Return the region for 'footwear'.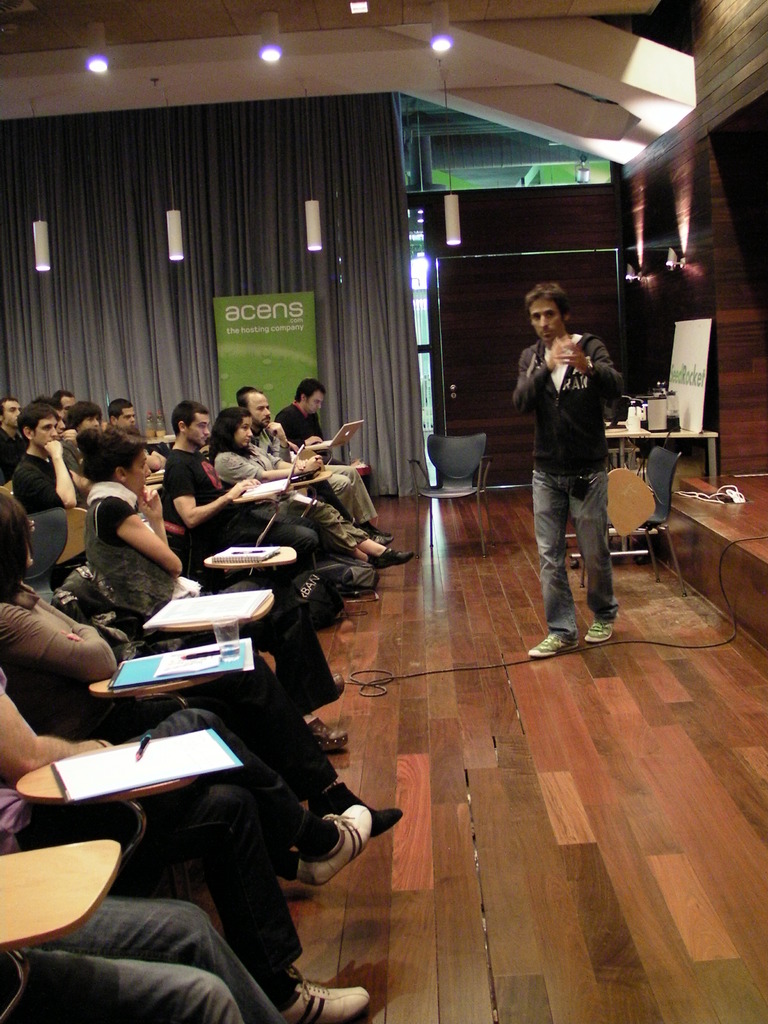
pyautogui.locateOnScreen(353, 521, 400, 543).
